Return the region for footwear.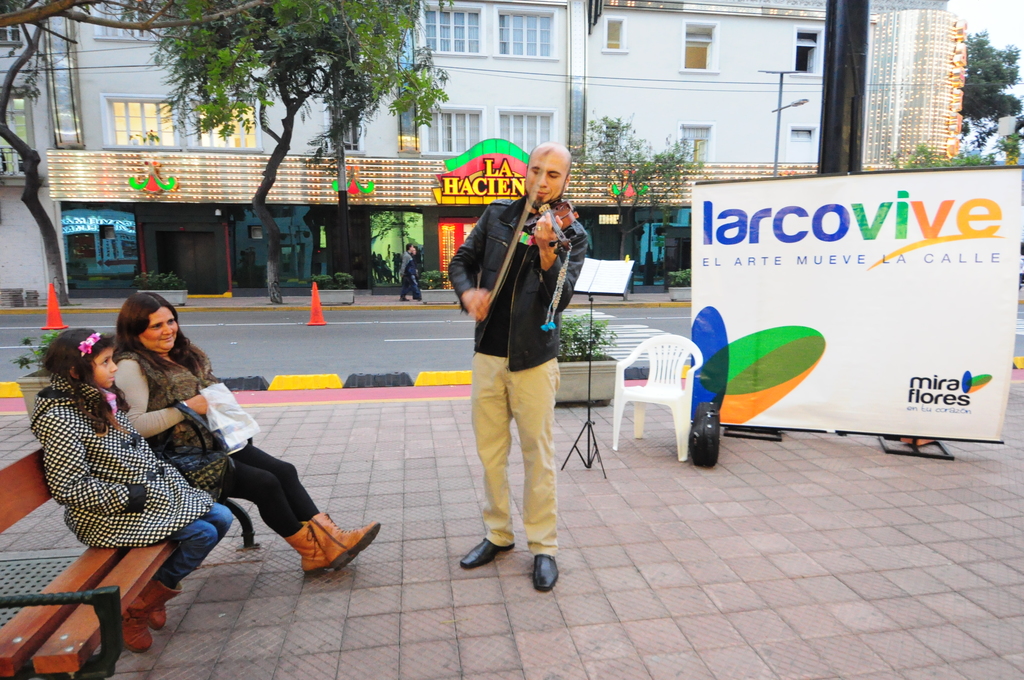
rect(460, 537, 514, 569).
